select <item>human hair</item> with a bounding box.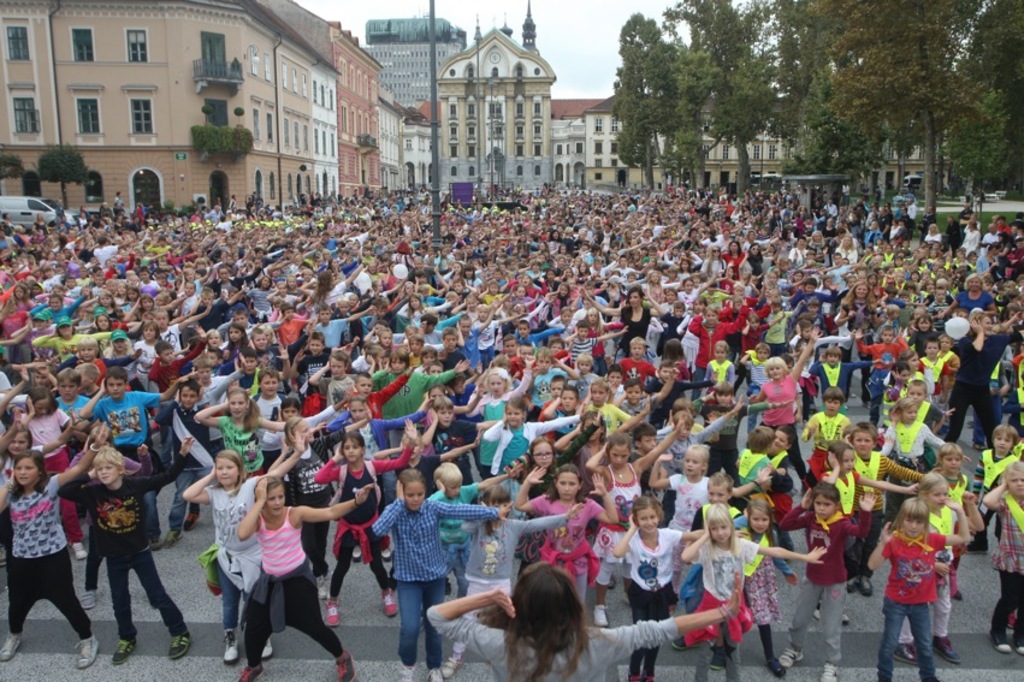
(485,368,511,392).
